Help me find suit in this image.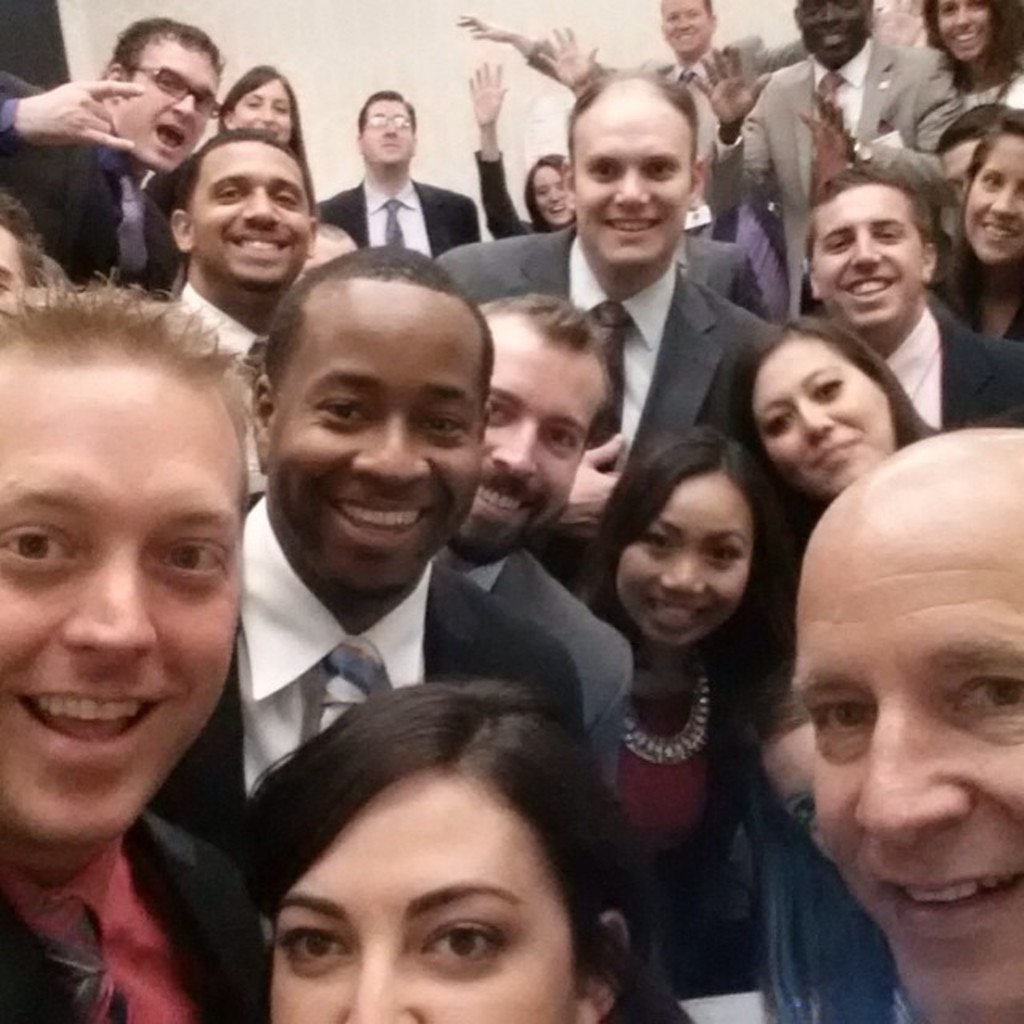
Found it: 0/811/261/1022.
